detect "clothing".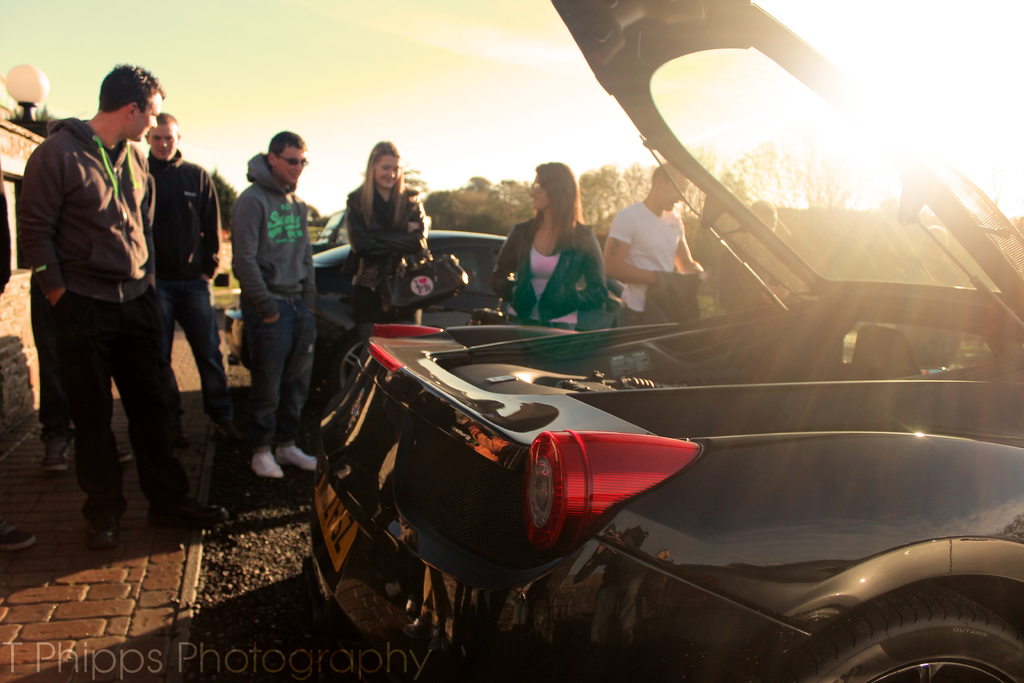
Detected at x1=607 y1=202 x2=690 y2=323.
